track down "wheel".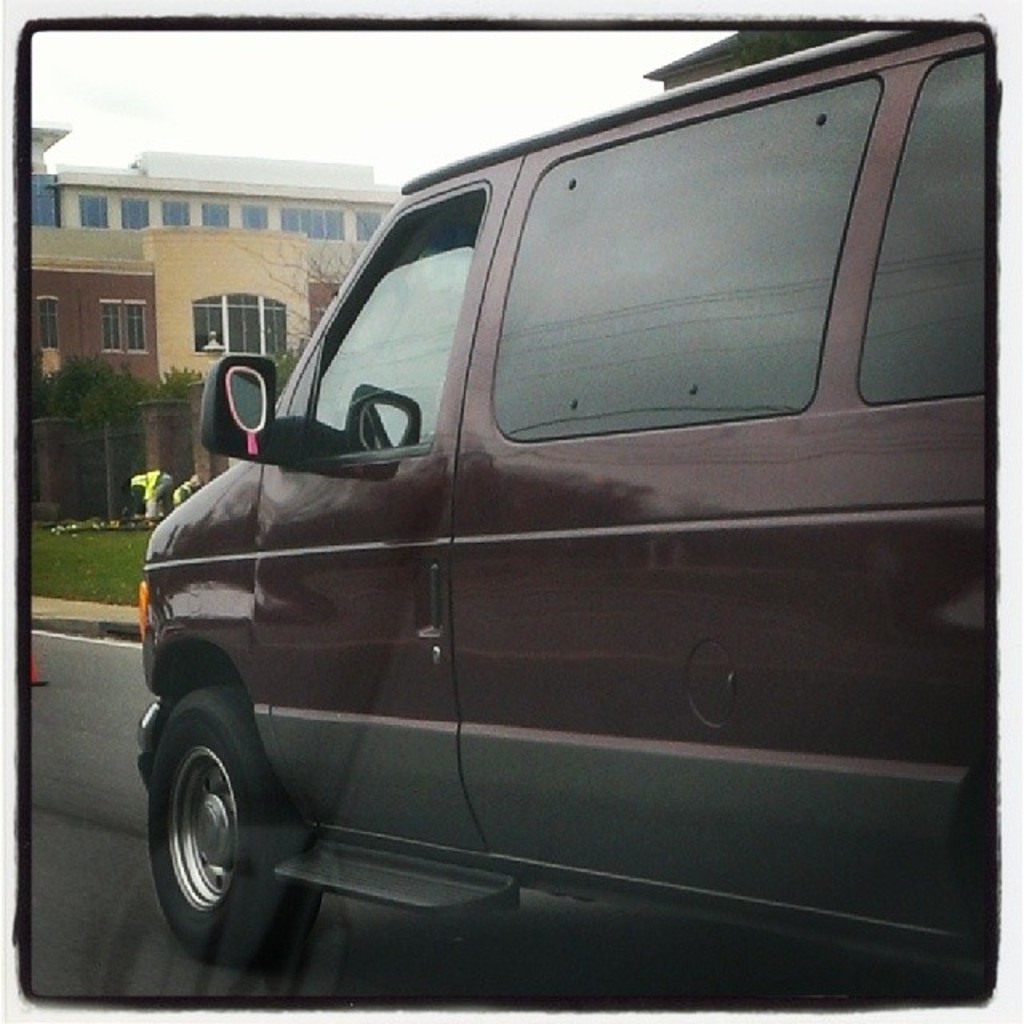
Tracked to (left=146, top=669, right=323, bottom=968).
